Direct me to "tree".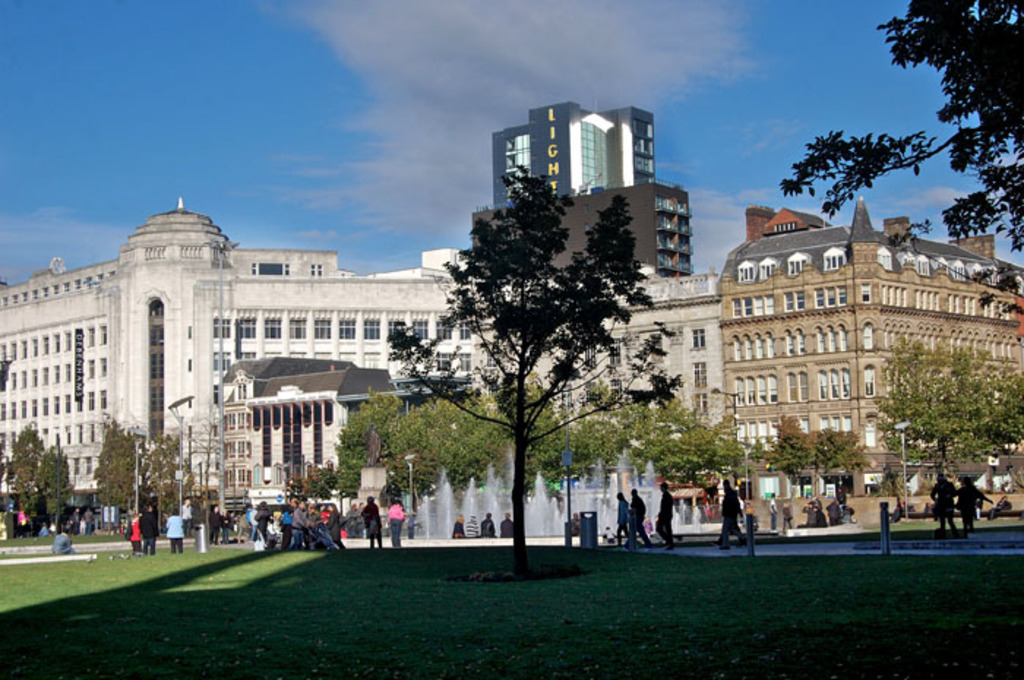
Direction: locate(781, 0, 1023, 317).
